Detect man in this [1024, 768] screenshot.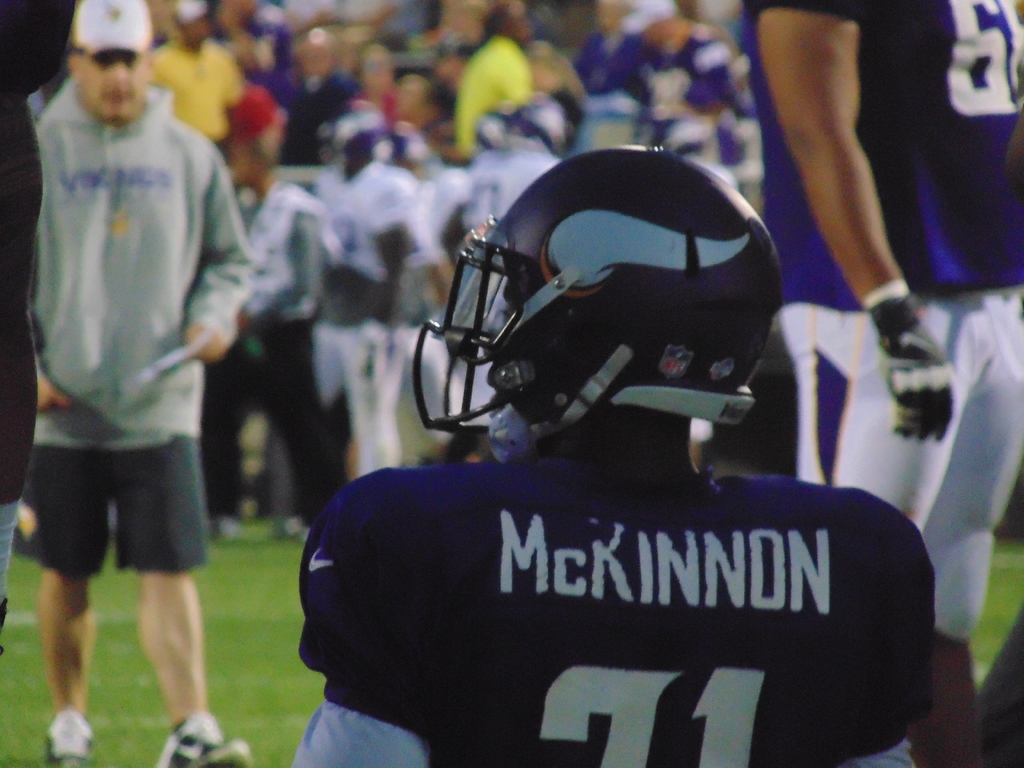
Detection: bbox(625, 0, 737, 166).
